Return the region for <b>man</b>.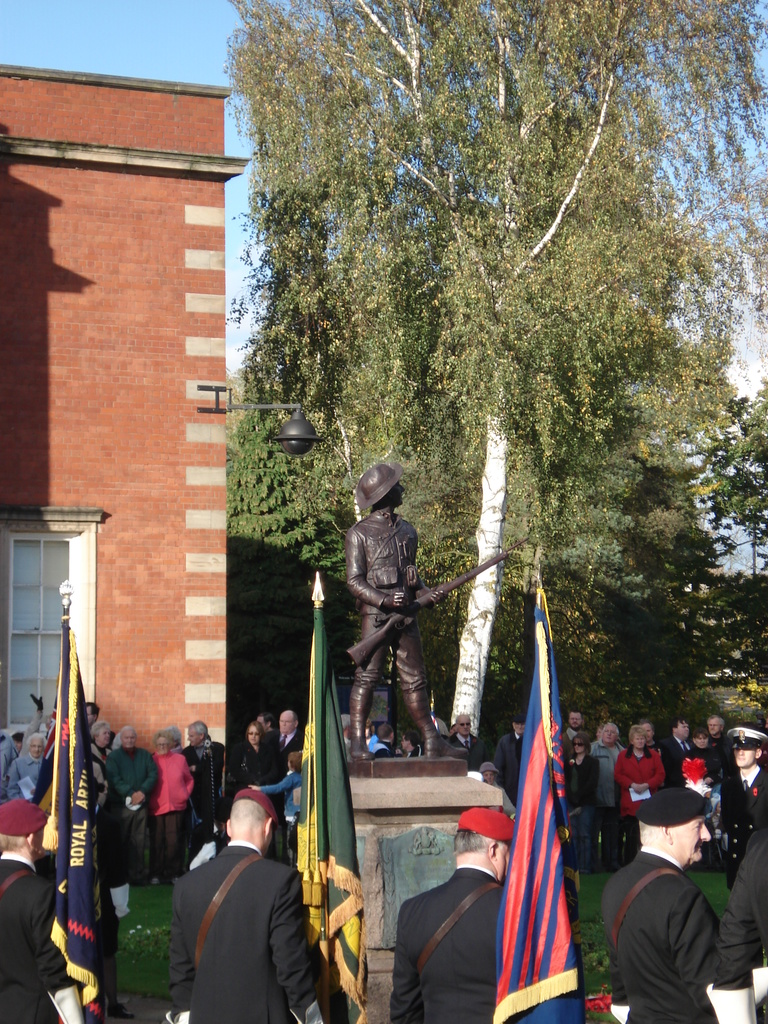
x1=707, y1=716, x2=726, y2=742.
